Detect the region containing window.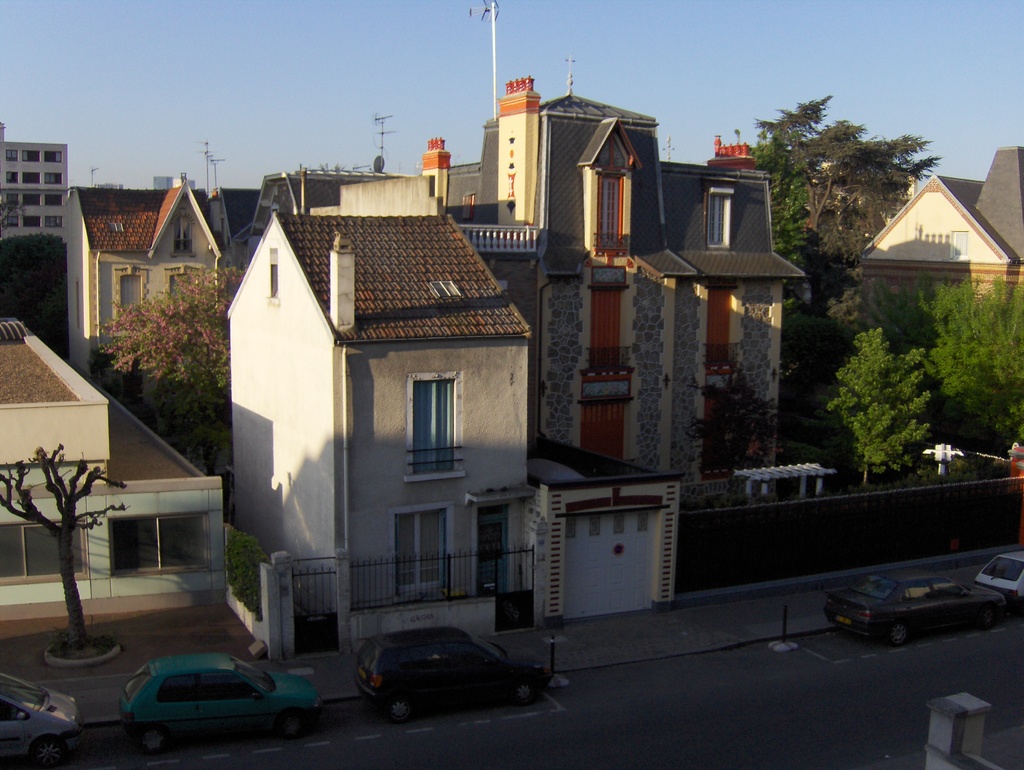
(104,512,215,573).
